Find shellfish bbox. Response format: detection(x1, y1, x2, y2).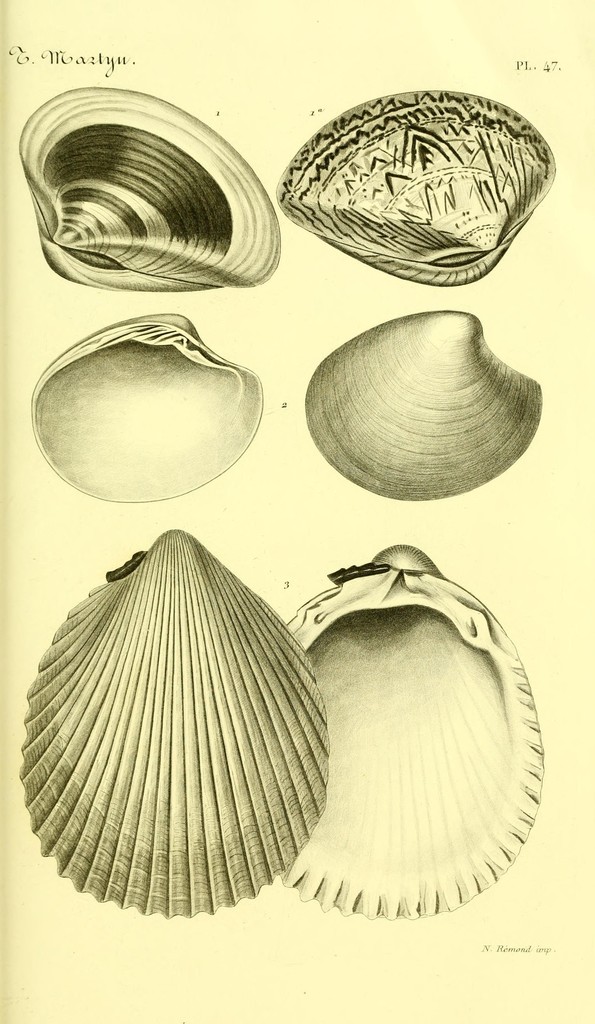
detection(17, 83, 280, 285).
